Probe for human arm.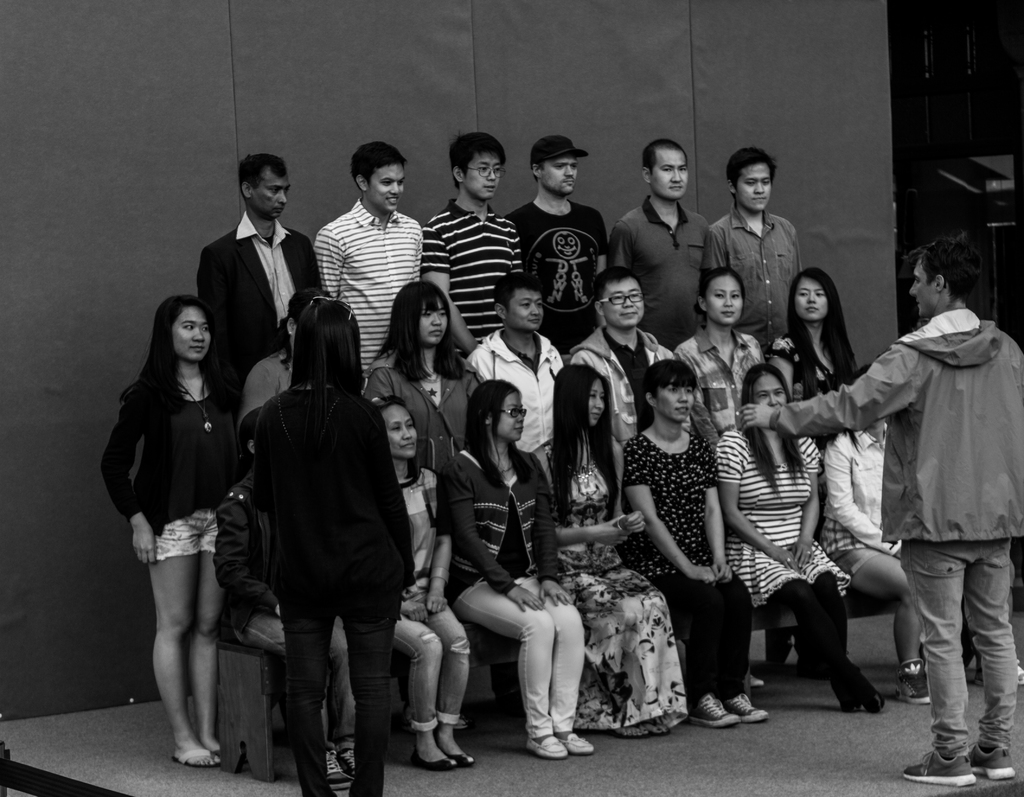
Probe result: 528/458/573/606.
